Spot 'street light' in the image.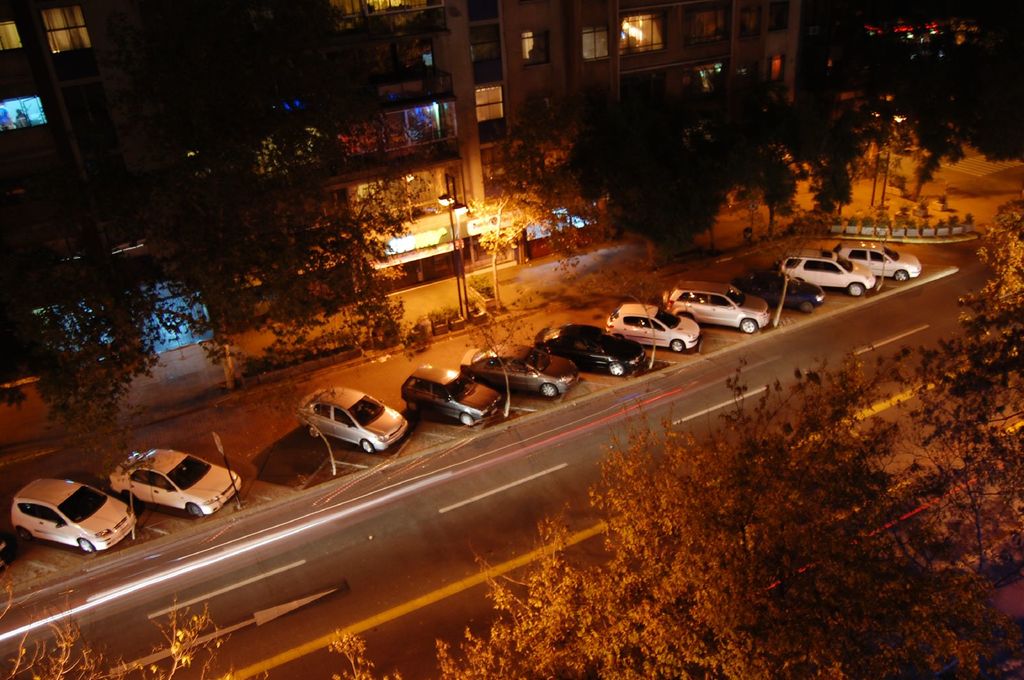
'street light' found at [x1=436, y1=176, x2=468, y2=322].
